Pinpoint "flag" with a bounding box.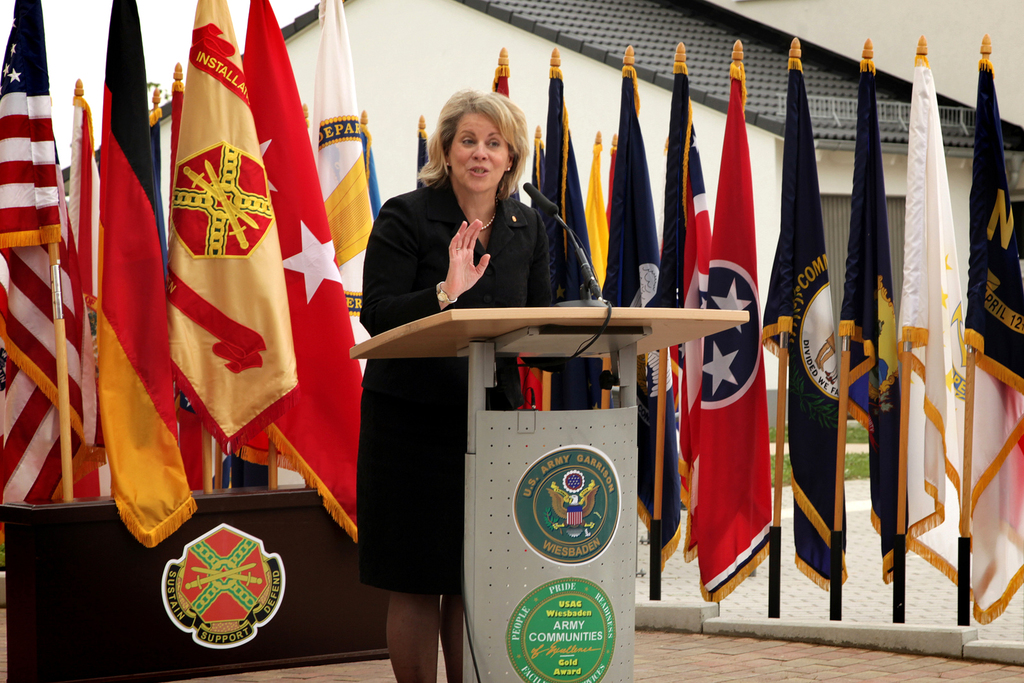
pyautogui.locateOnScreen(230, 0, 374, 538).
